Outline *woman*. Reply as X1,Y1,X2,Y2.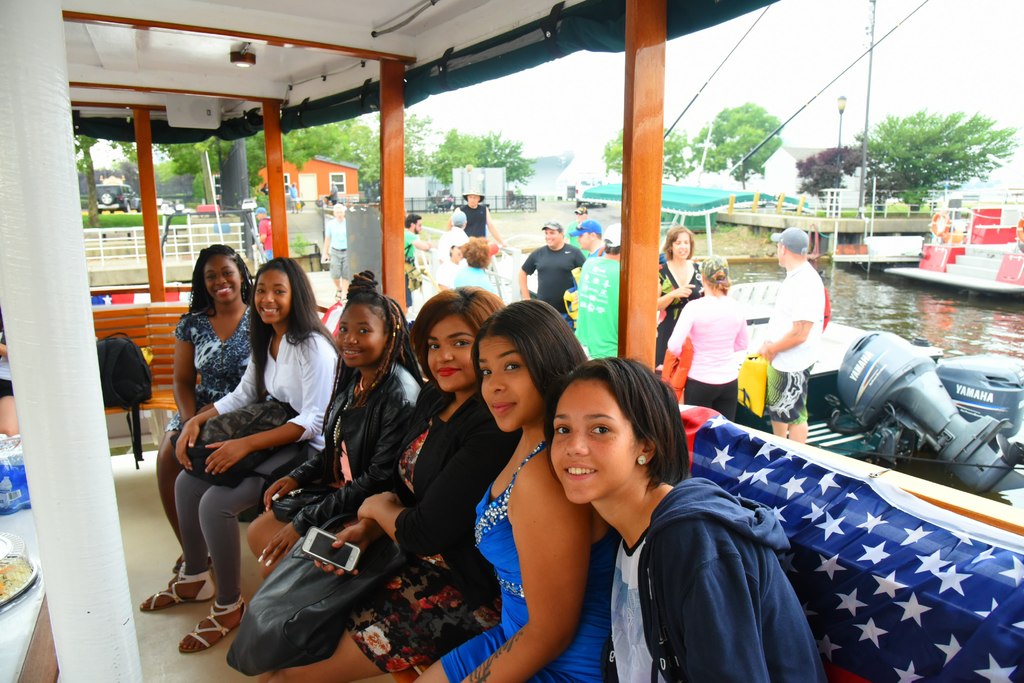
545,354,827,682.
